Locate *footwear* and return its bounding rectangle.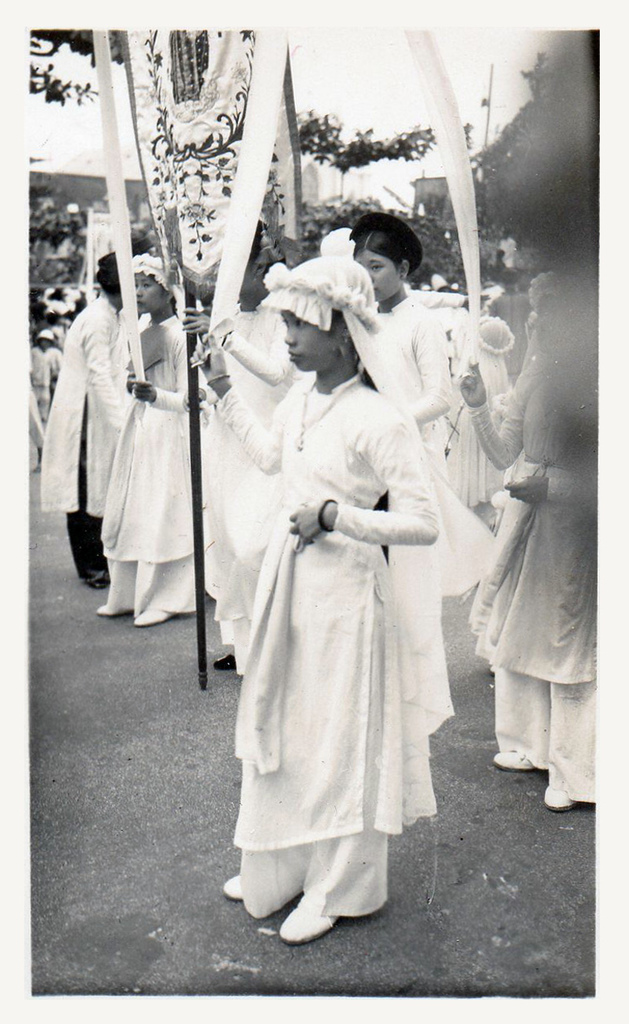
pyautogui.locateOnScreen(278, 891, 339, 942).
